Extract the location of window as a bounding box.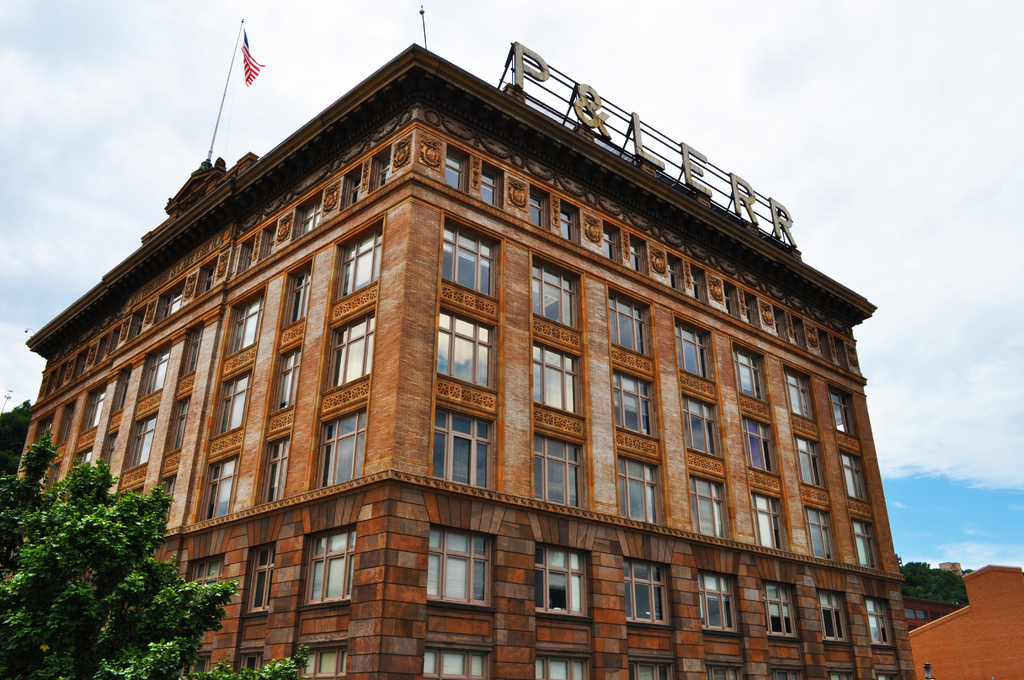
{"left": 447, "top": 148, "right": 463, "bottom": 193}.
